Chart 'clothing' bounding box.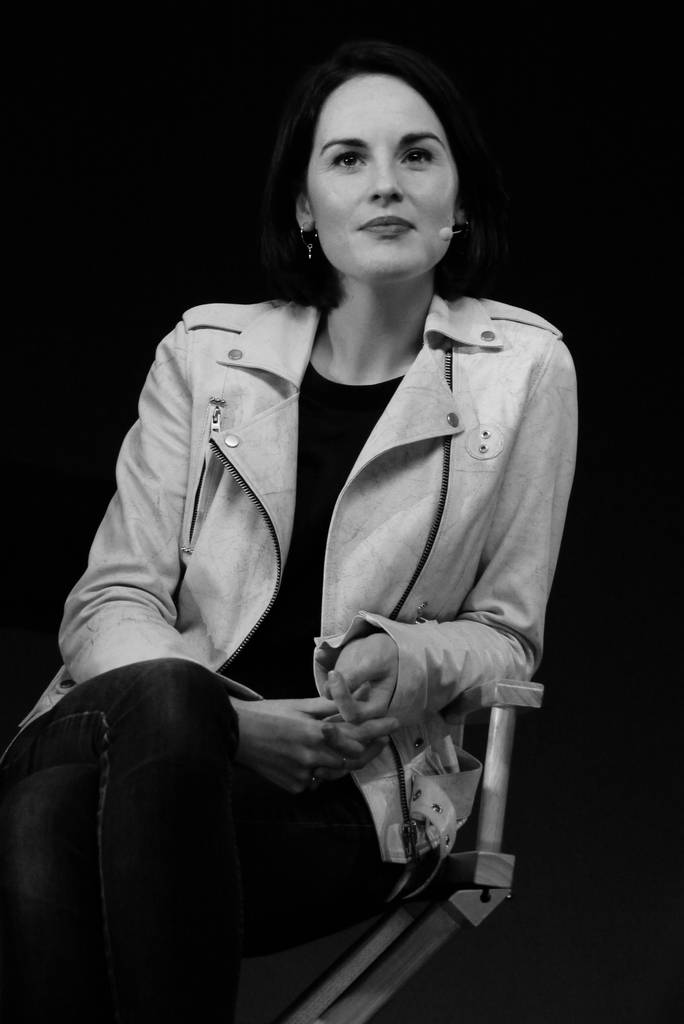
Charted: <region>74, 288, 590, 985</region>.
